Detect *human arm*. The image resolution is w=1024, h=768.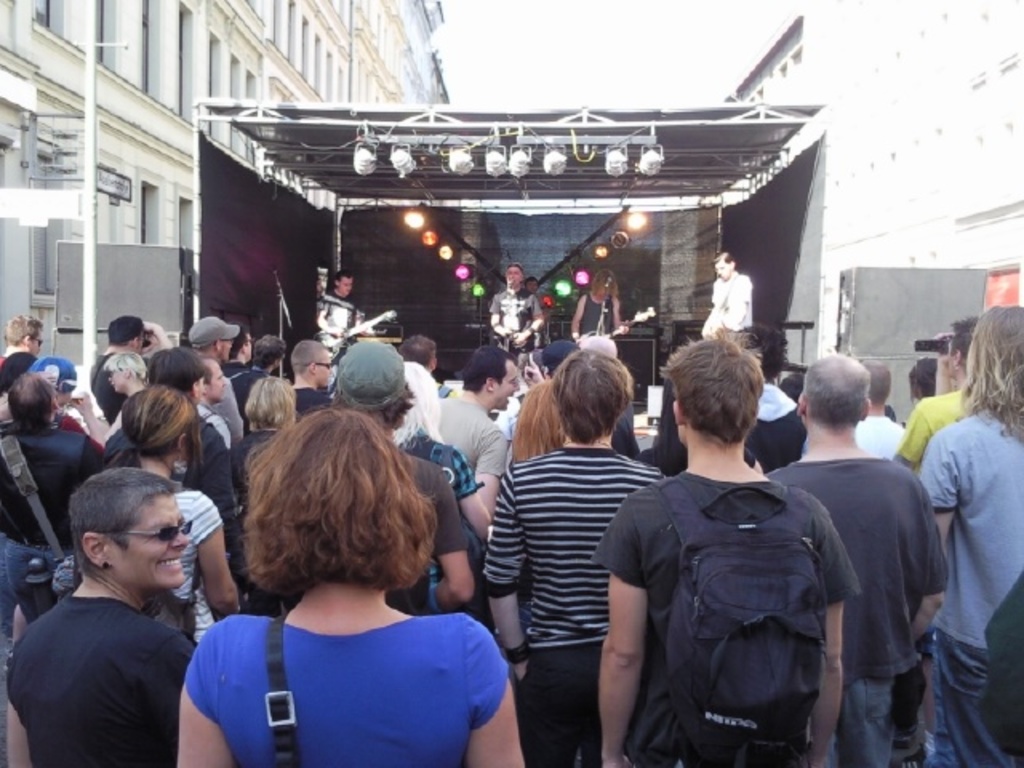
rect(912, 512, 947, 638).
